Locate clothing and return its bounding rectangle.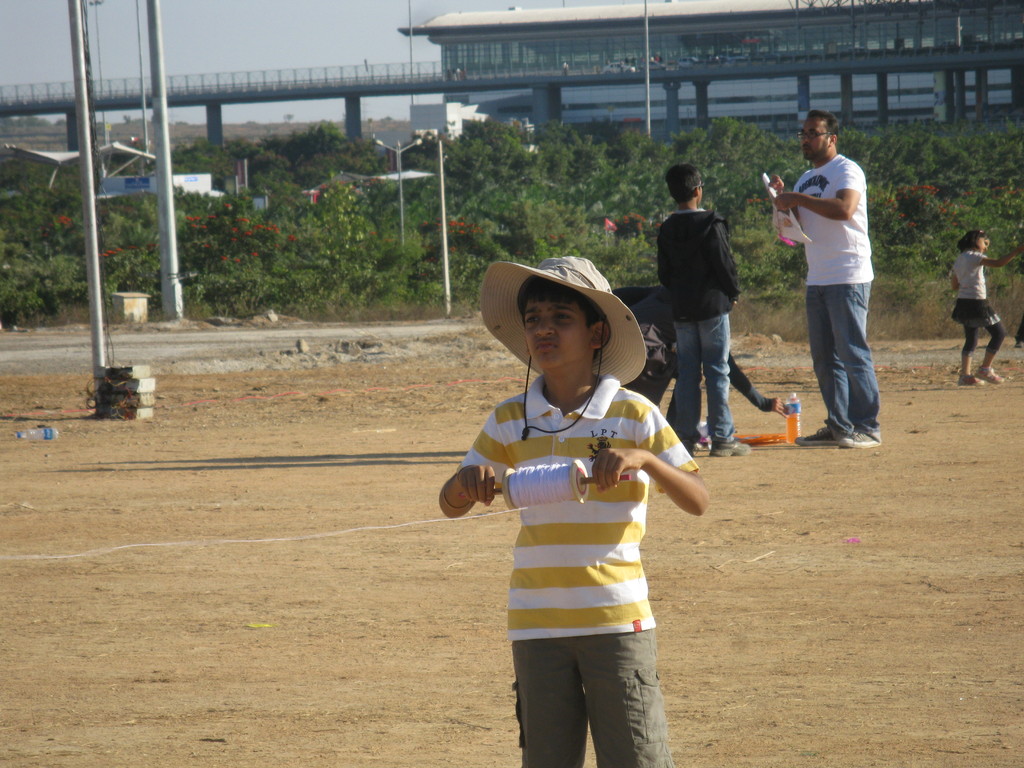
<region>963, 319, 1007, 352</region>.
